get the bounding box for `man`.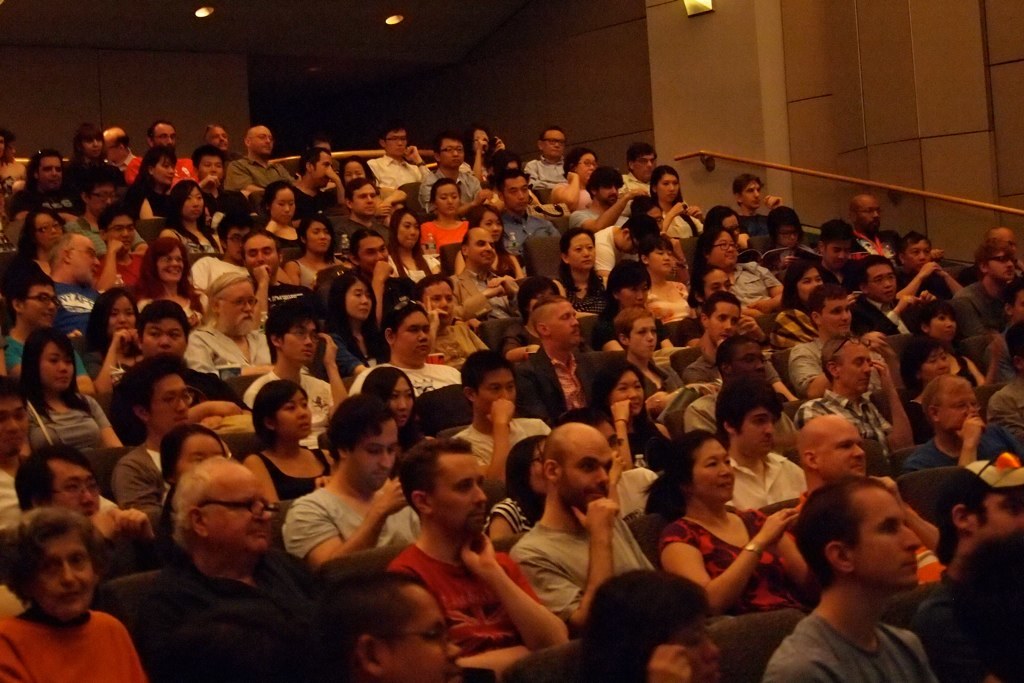
(x1=114, y1=356, x2=213, y2=522).
